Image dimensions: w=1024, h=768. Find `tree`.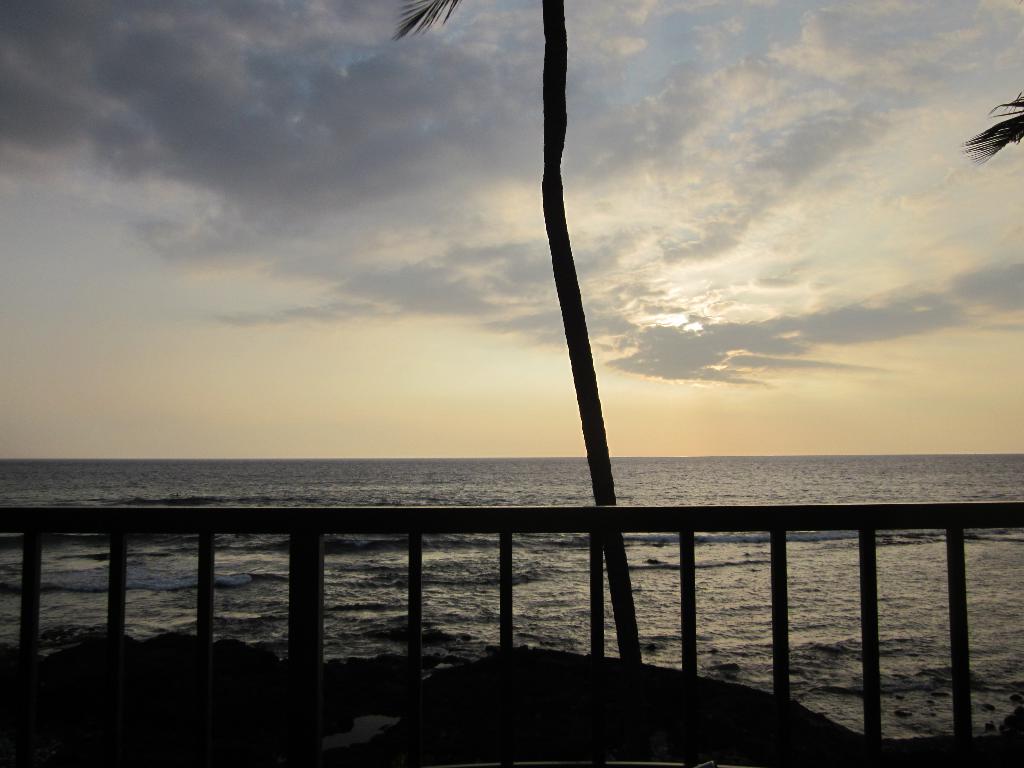
BBox(391, 1, 643, 663).
